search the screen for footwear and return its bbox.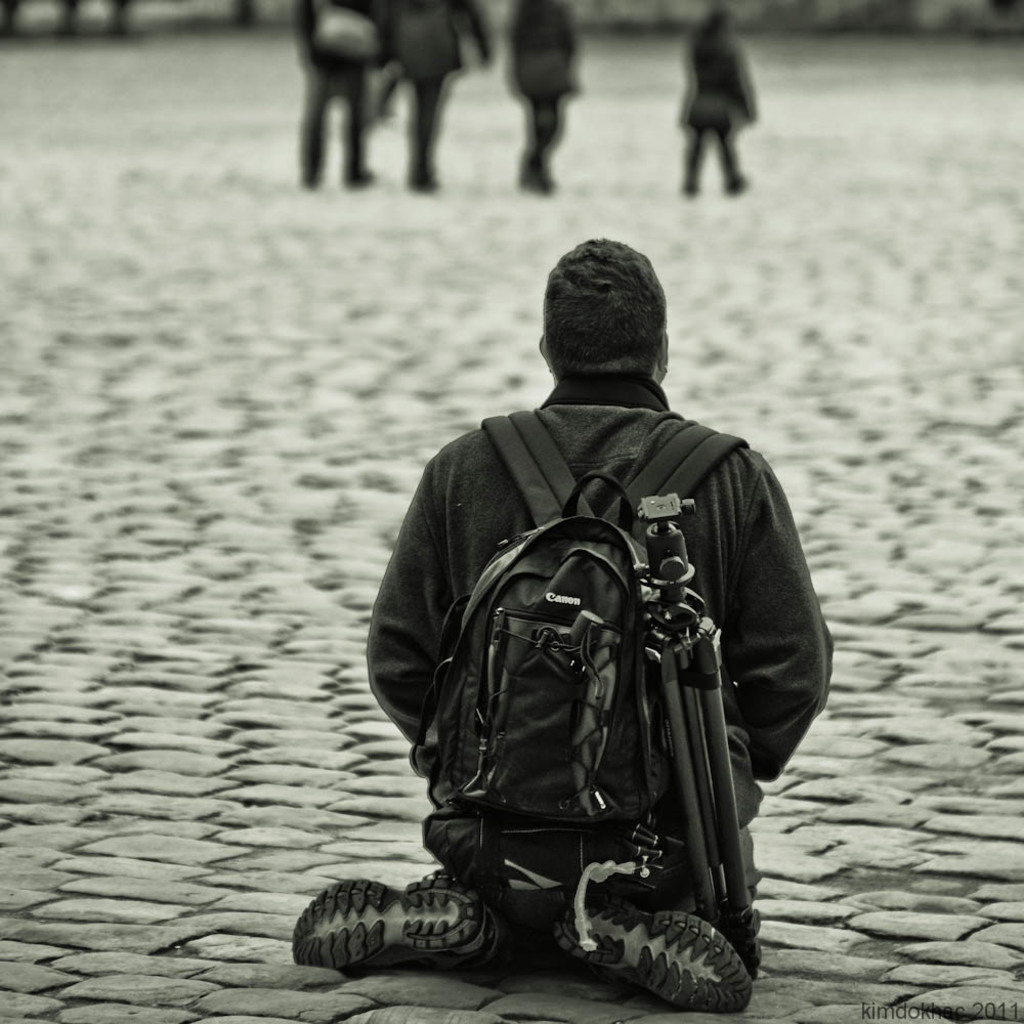
Found: BBox(552, 902, 760, 1001).
